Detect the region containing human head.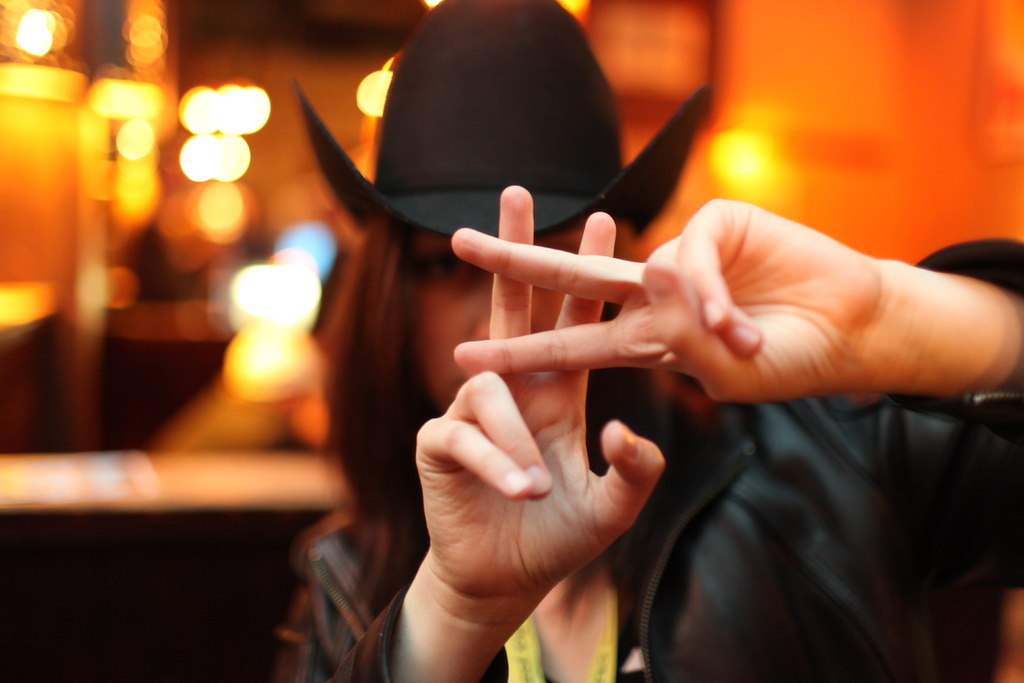
{"x1": 326, "y1": 0, "x2": 637, "y2": 602}.
